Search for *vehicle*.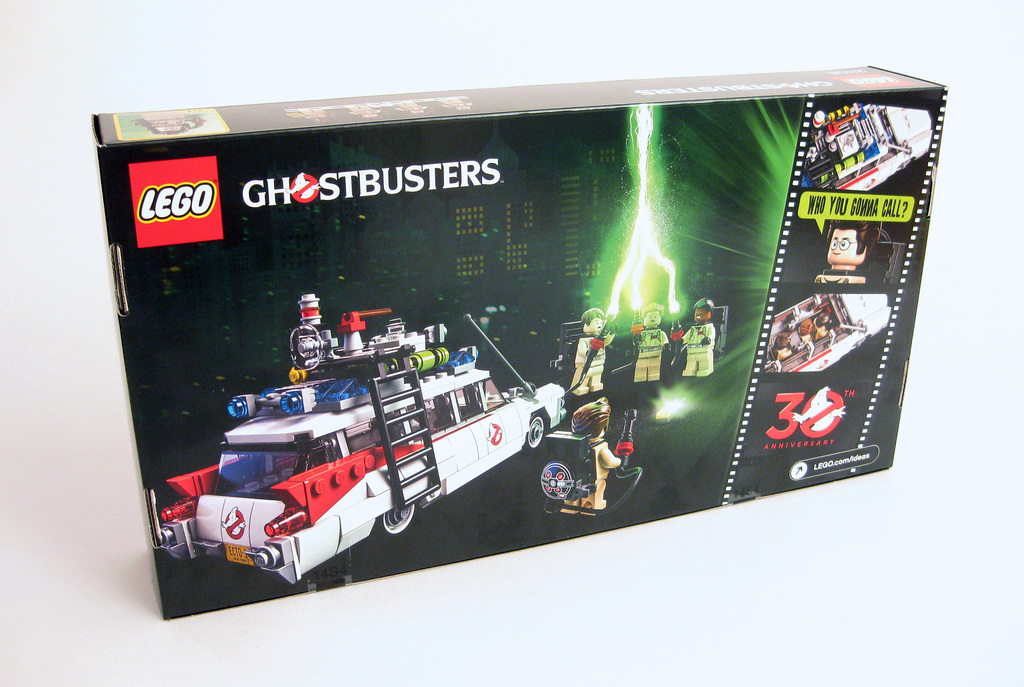
Found at [x1=769, y1=285, x2=896, y2=375].
